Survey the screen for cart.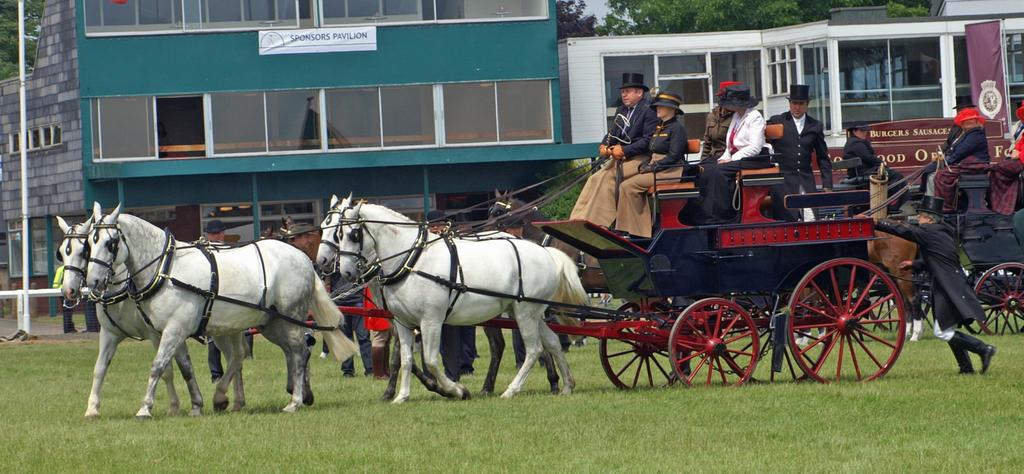
Survey found: {"x1": 577, "y1": 161, "x2": 1023, "y2": 336}.
